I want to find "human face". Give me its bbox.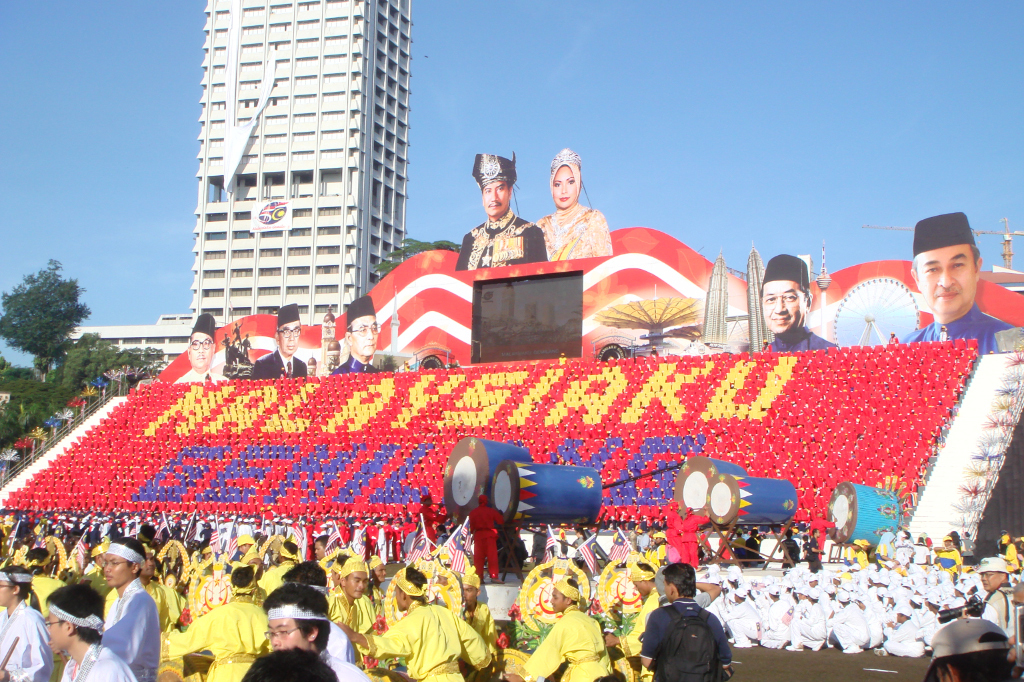
rect(764, 275, 812, 336).
